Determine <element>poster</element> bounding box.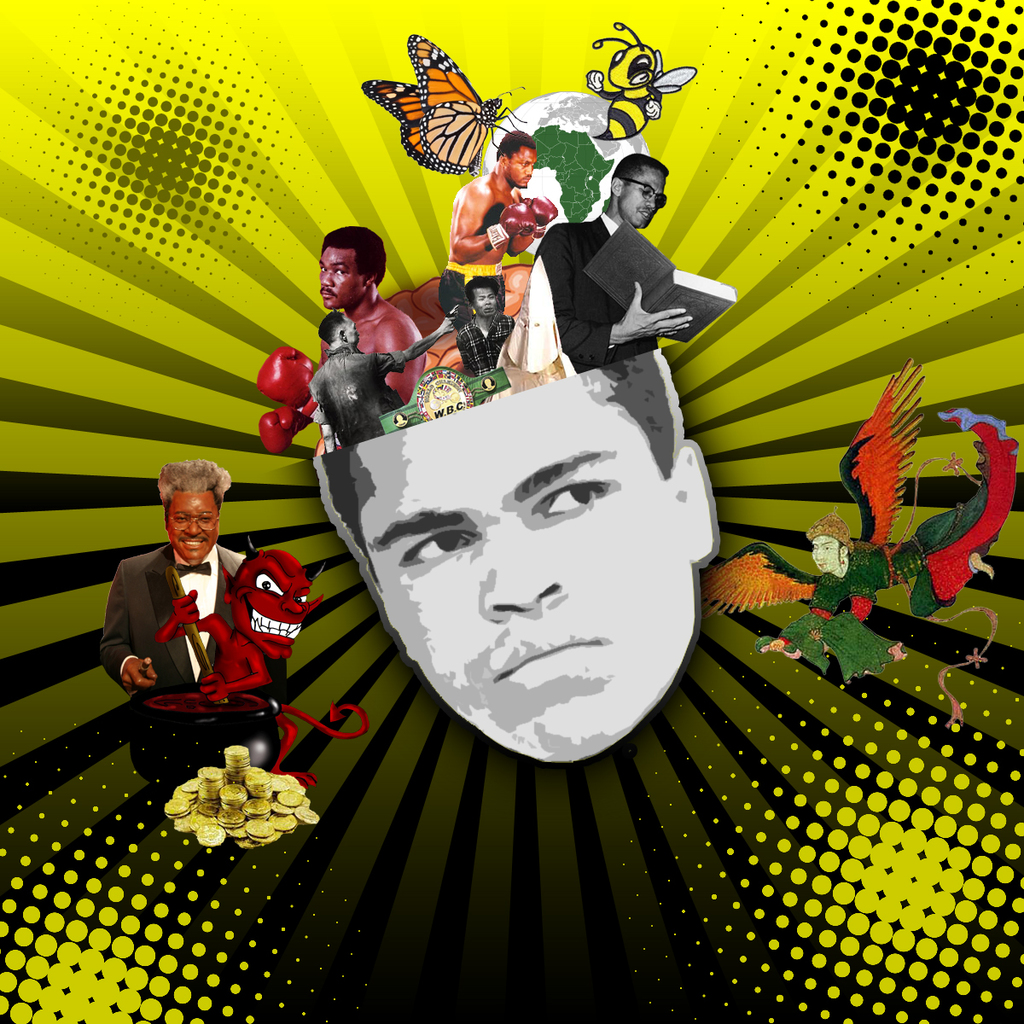
Determined: rect(0, 0, 1023, 1023).
